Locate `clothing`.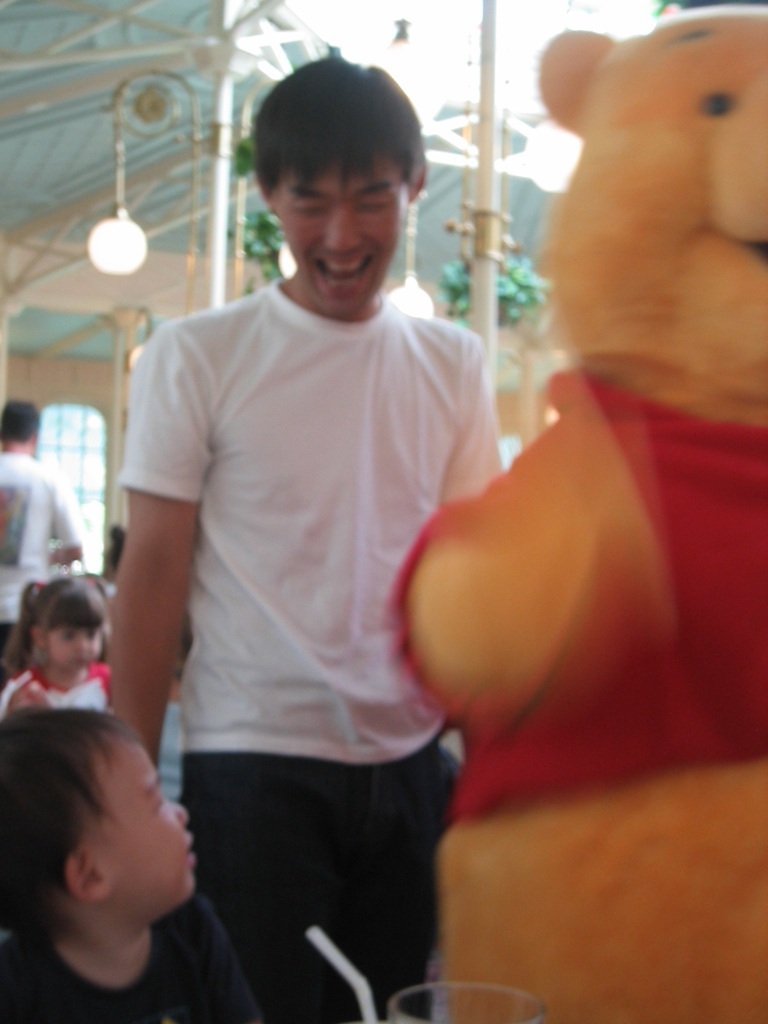
Bounding box: detection(0, 664, 113, 709).
